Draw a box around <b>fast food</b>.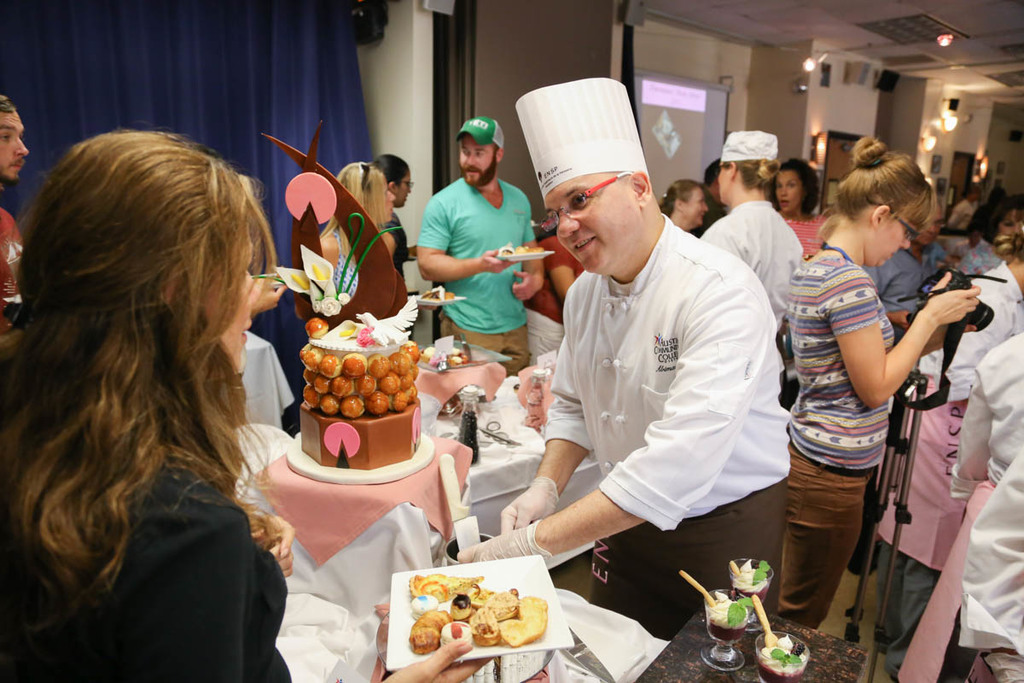
379, 350, 415, 375.
